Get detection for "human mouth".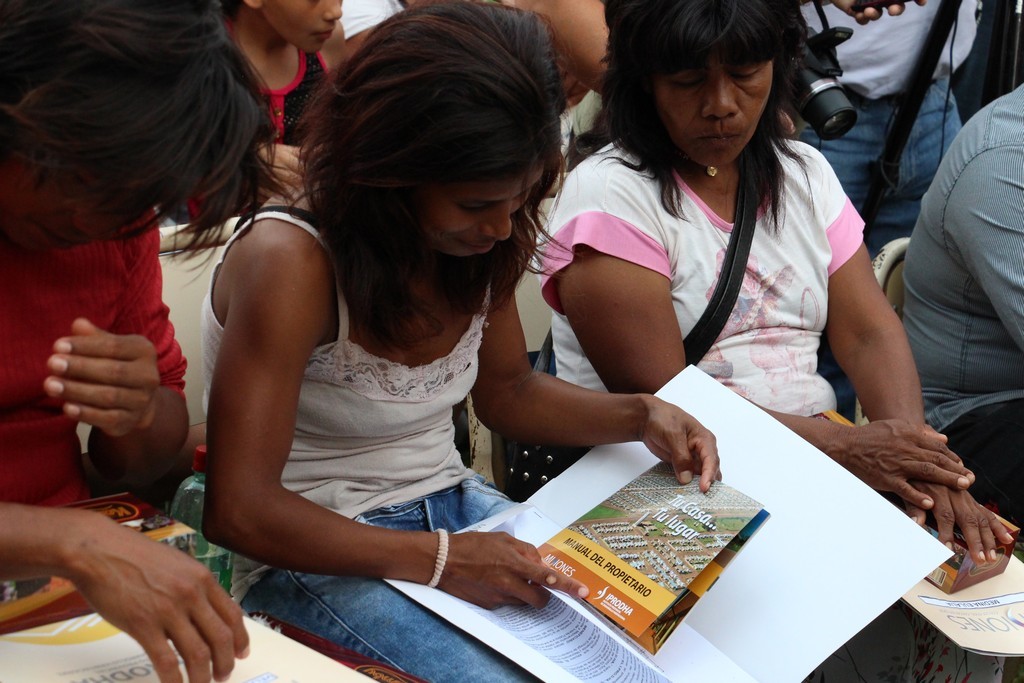
Detection: 688 123 742 149.
